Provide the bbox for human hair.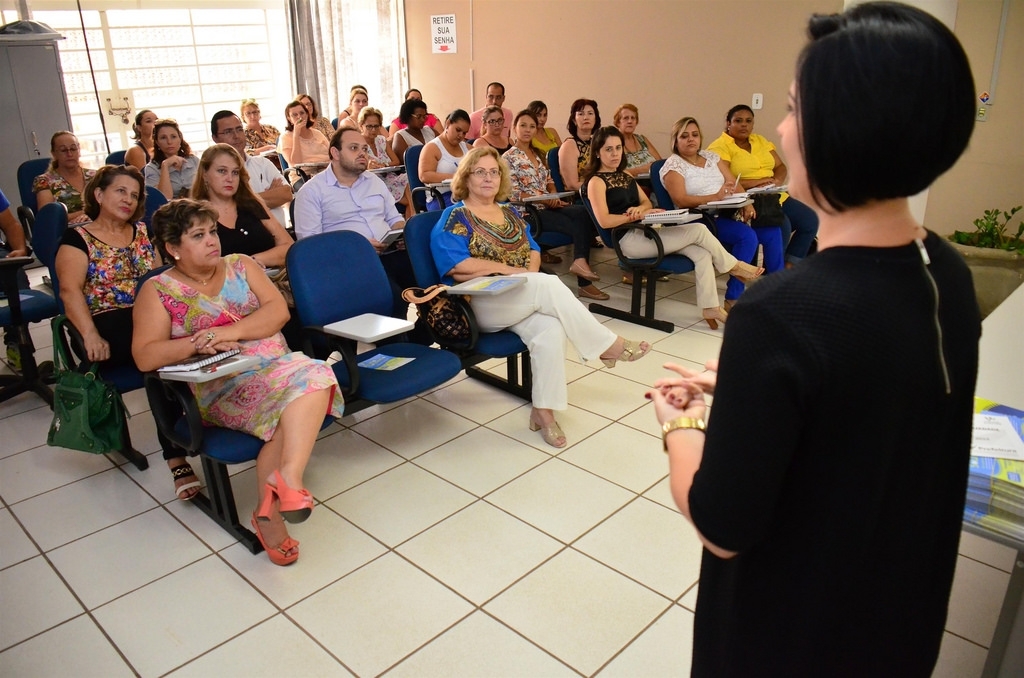
l=190, t=143, r=259, b=200.
